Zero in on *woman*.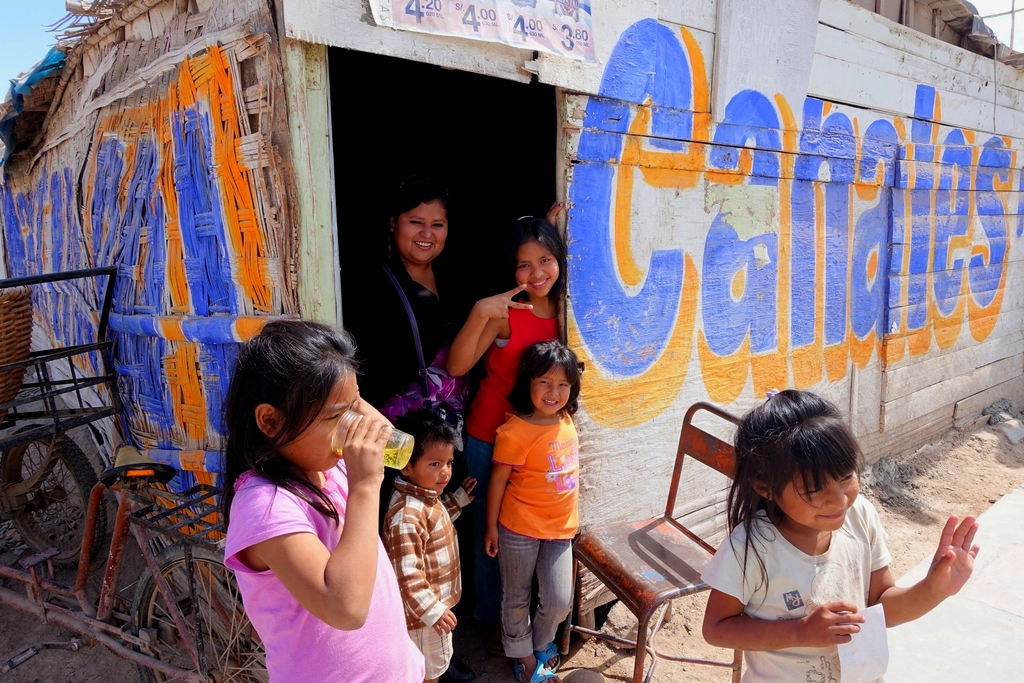
Zeroed in: rect(445, 208, 572, 668).
